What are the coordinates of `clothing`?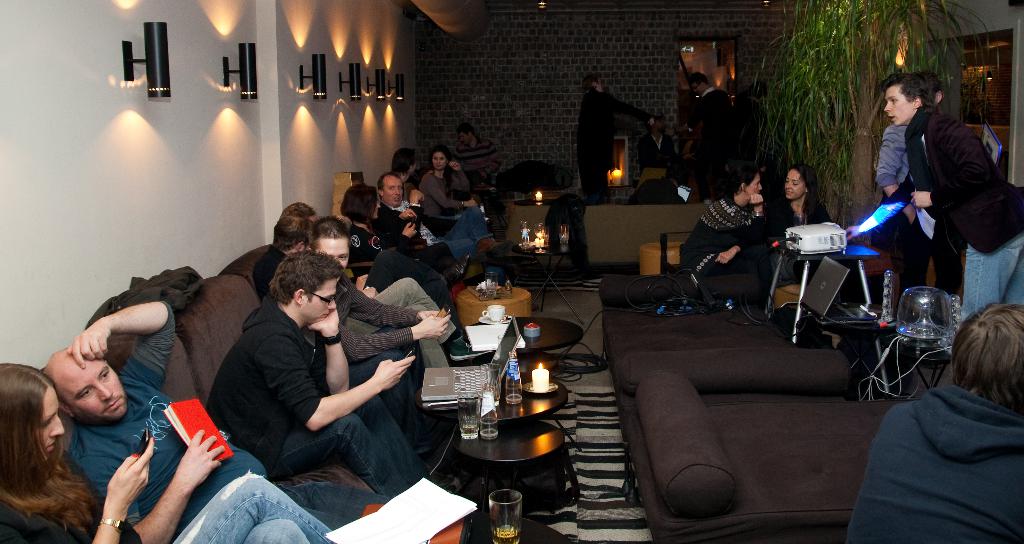
Rect(881, 124, 906, 193).
